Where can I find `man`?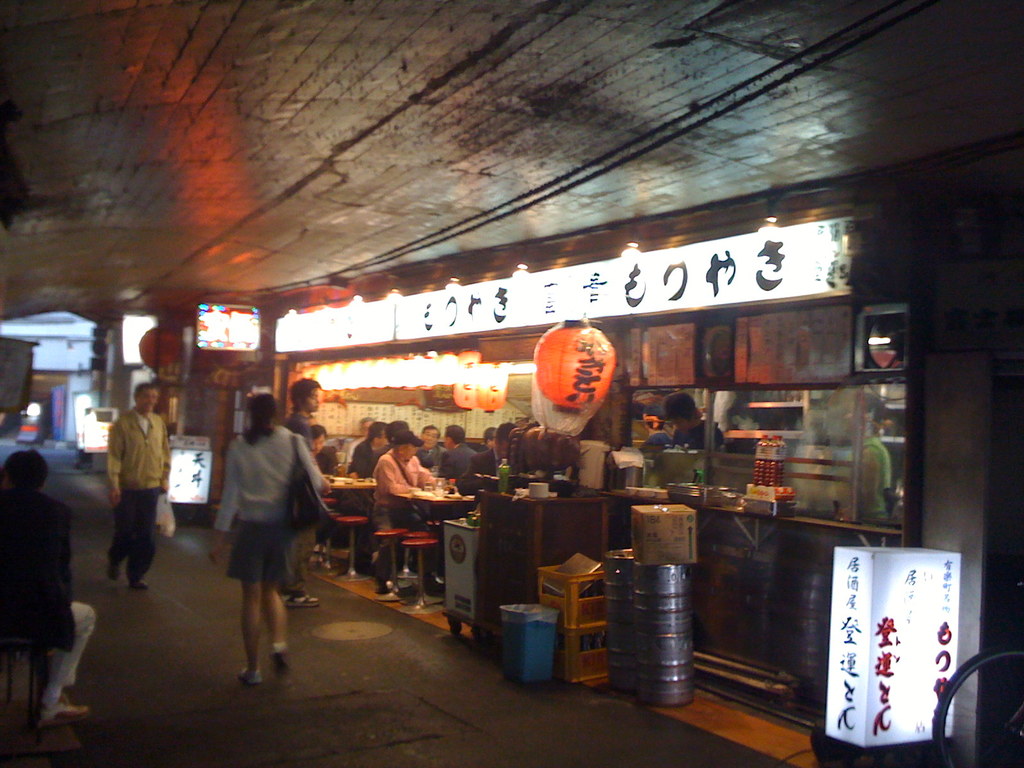
You can find it at bbox=(416, 426, 443, 468).
